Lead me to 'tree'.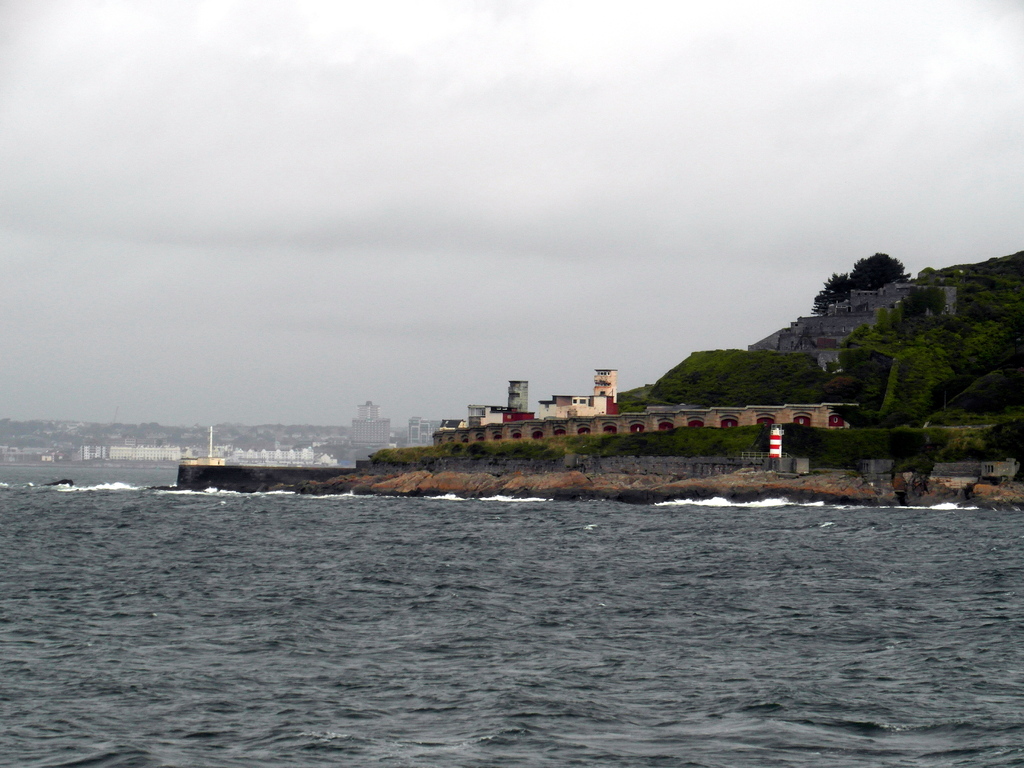
Lead to 855,244,908,293.
